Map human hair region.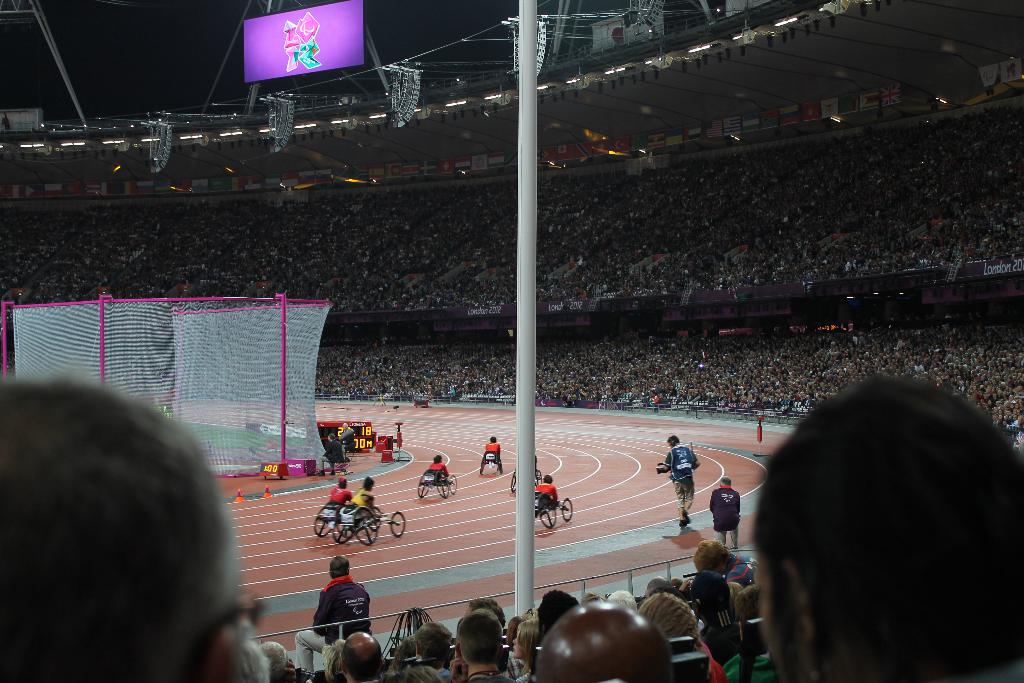
Mapped to l=732, t=582, r=758, b=642.
